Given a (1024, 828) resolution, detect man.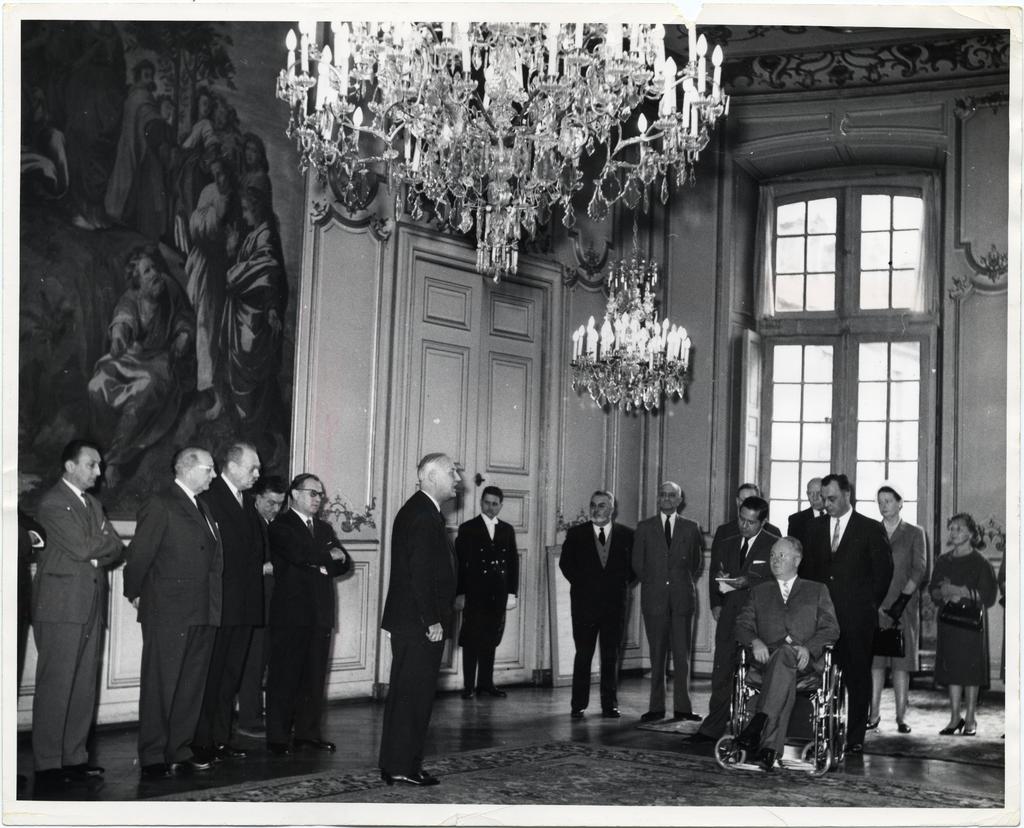
559 488 635 726.
